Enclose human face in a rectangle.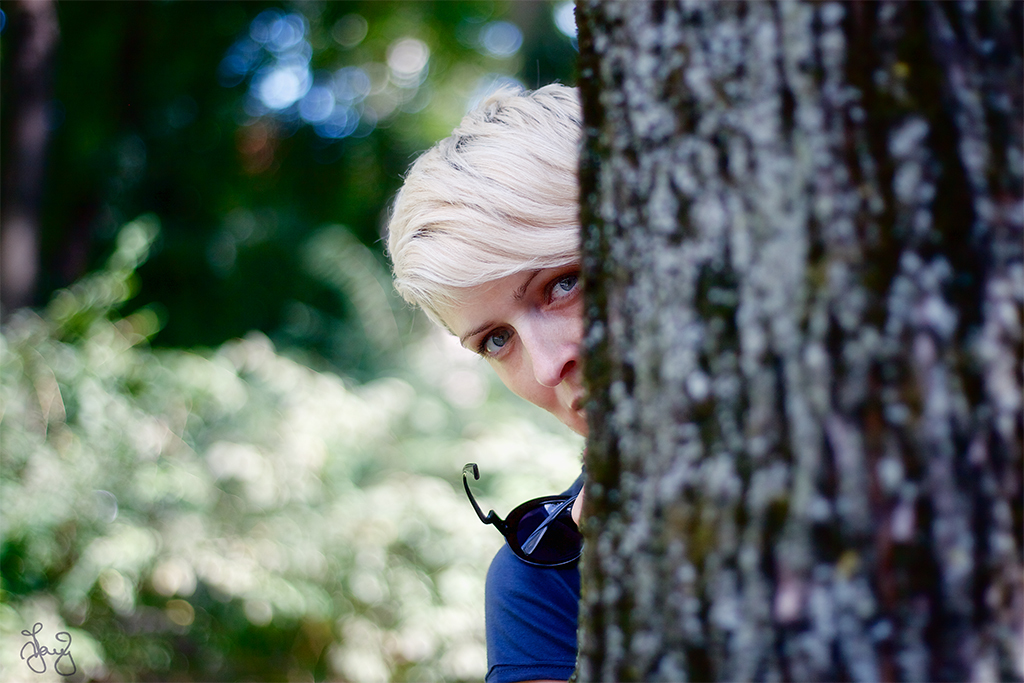
[438, 269, 587, 430].
